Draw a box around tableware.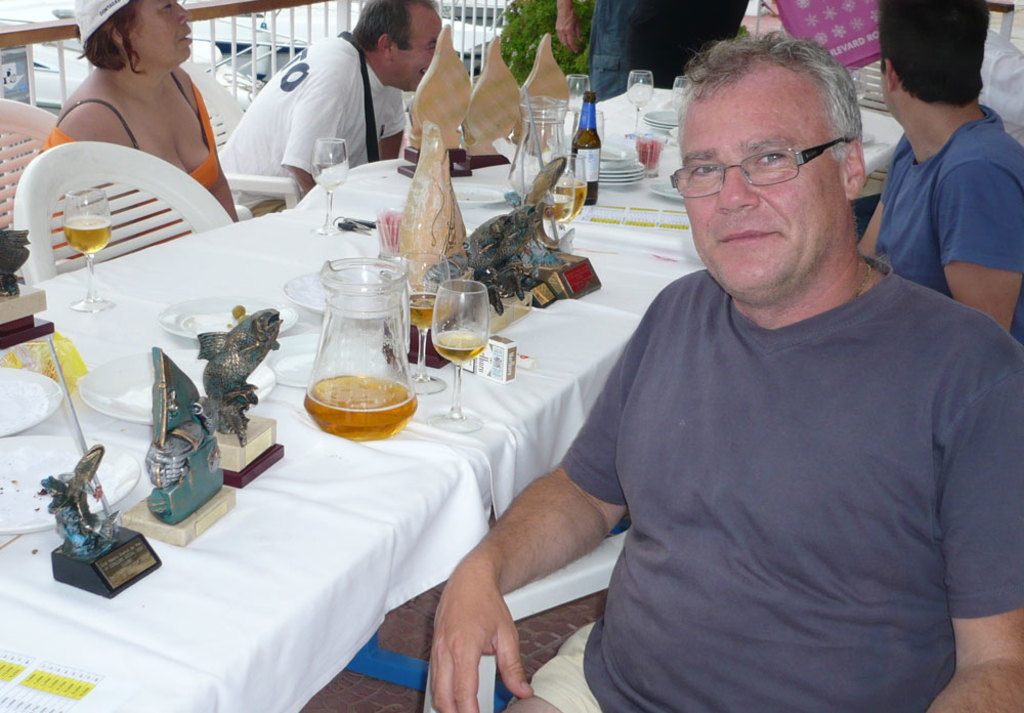
{"left": 626, "top": 67, "right": 654, "bottom": 137}.
